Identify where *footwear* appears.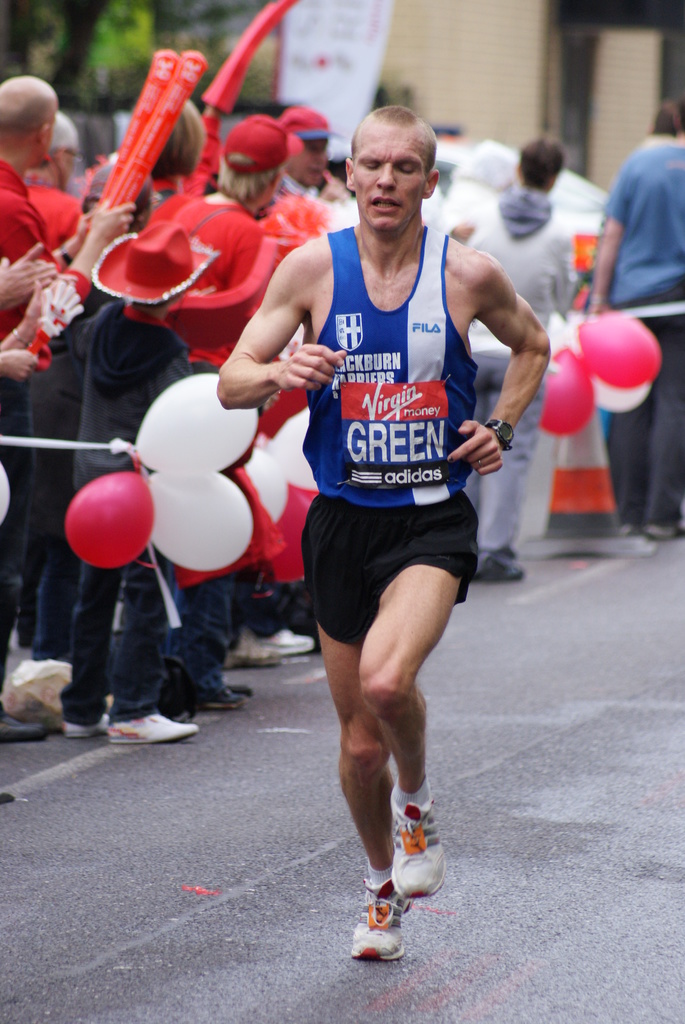
Appears at x1=480 y1=556 x2=524 y2=586.
